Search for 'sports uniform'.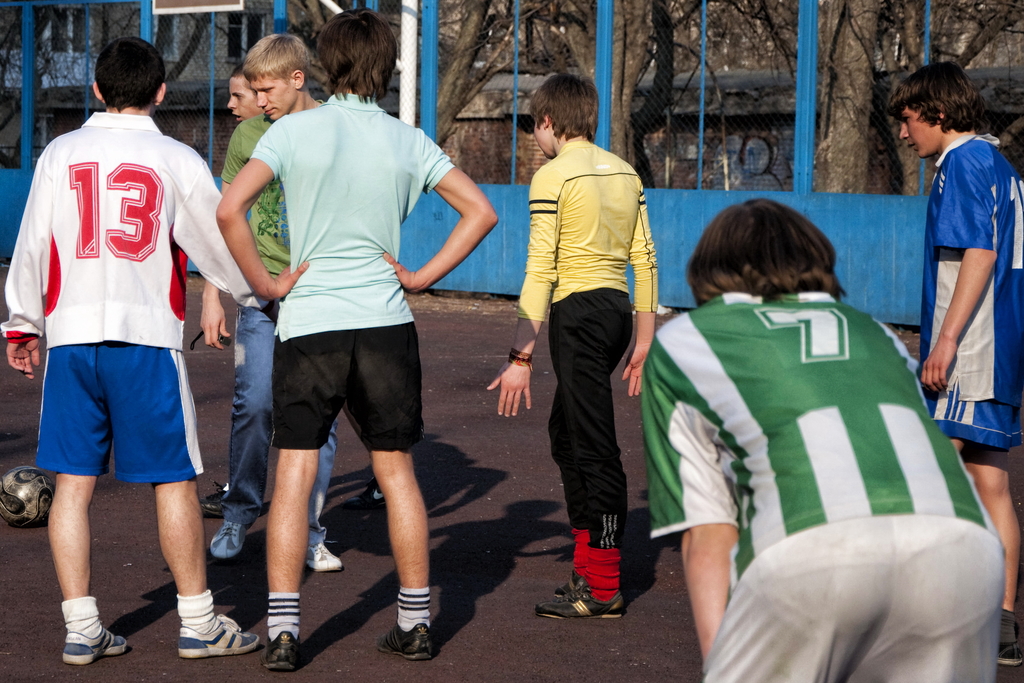
Found at [x1=639, y1=292, x2=1007, y2=682].
